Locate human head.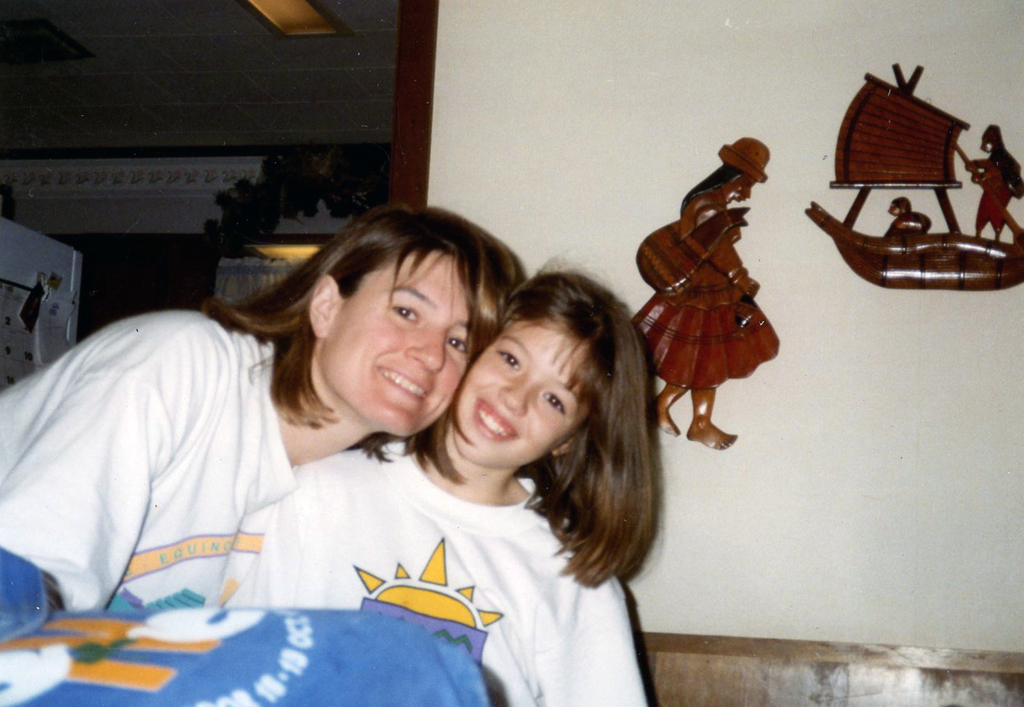
Bounding box: rect(978, 127, 1001, 151).
